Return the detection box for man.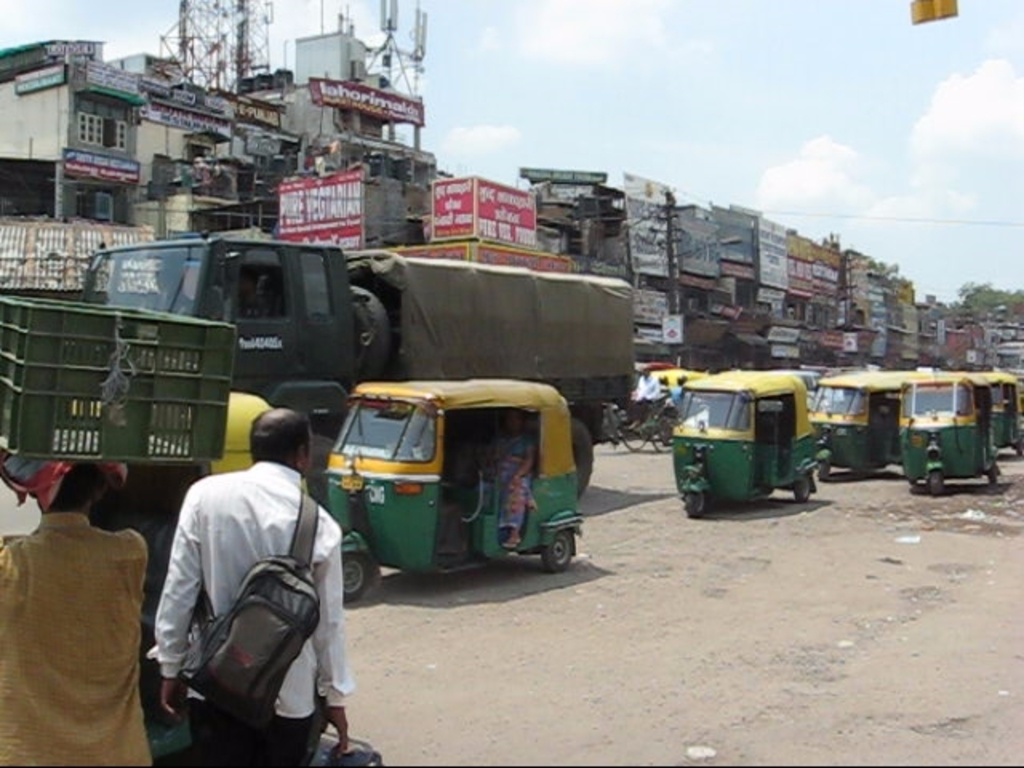
0 451 158 766.
